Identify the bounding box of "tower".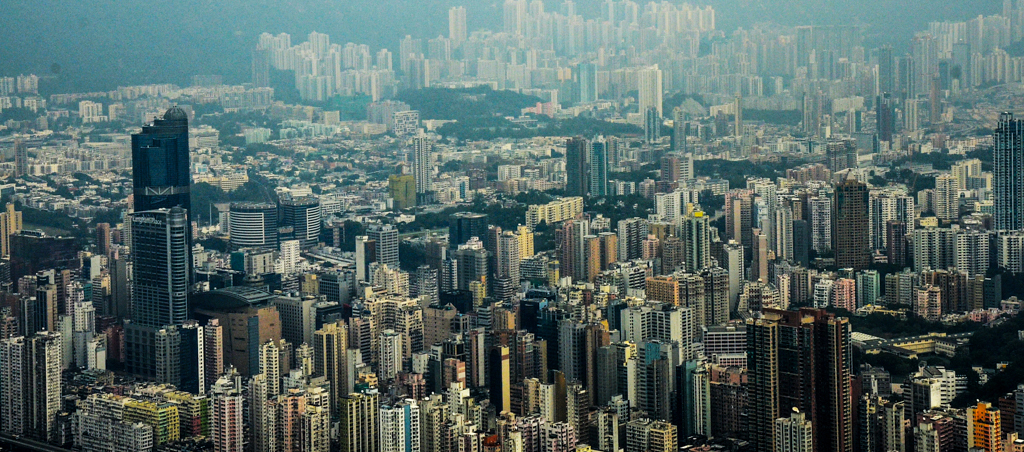
select_region(338, 394, 360, 451).
